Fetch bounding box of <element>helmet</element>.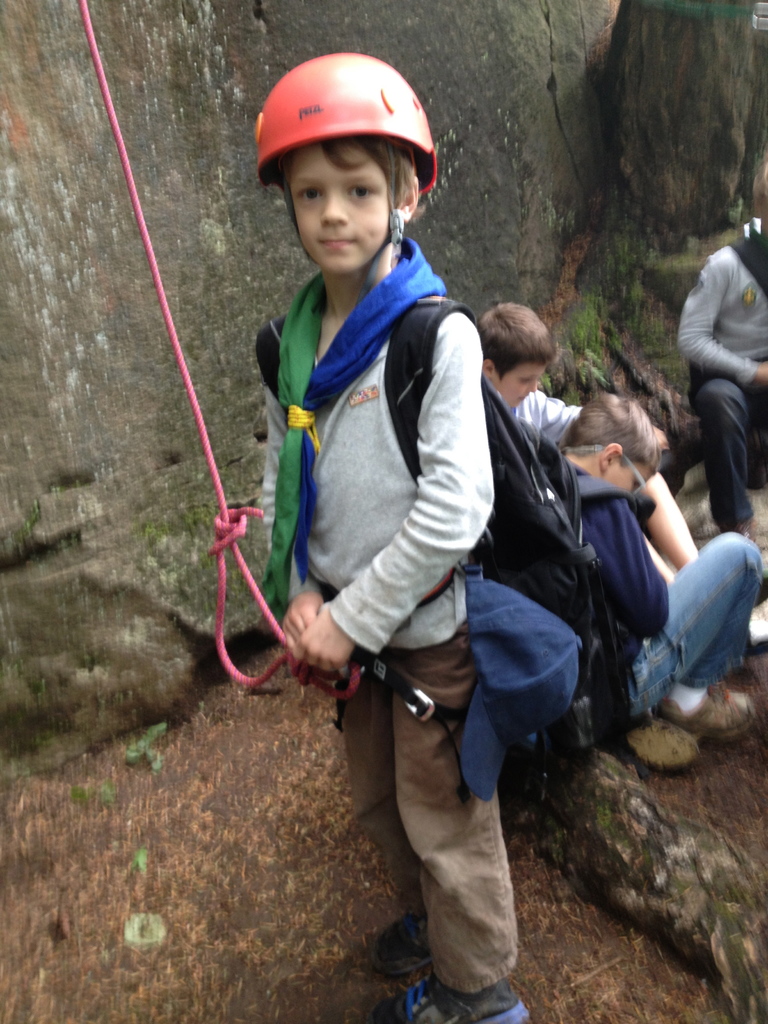
Bbox: pyautogui.locateOnScreen(252, 44, 444, 273).
